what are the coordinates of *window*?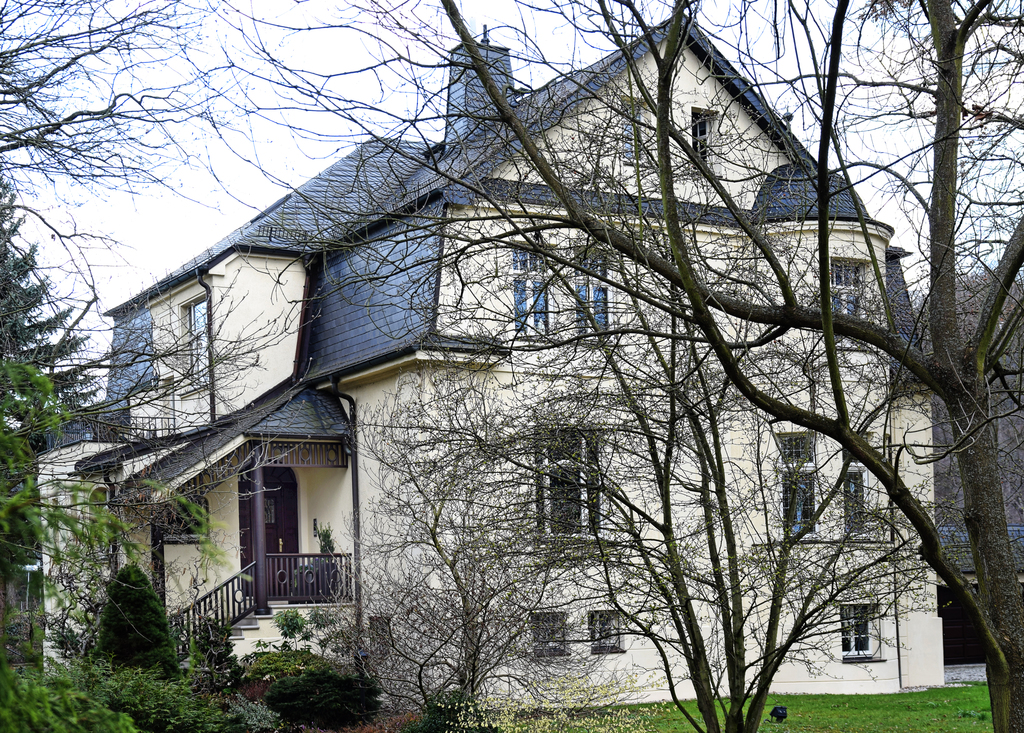
x1=577, y1=249, x2=610, y2=337.
